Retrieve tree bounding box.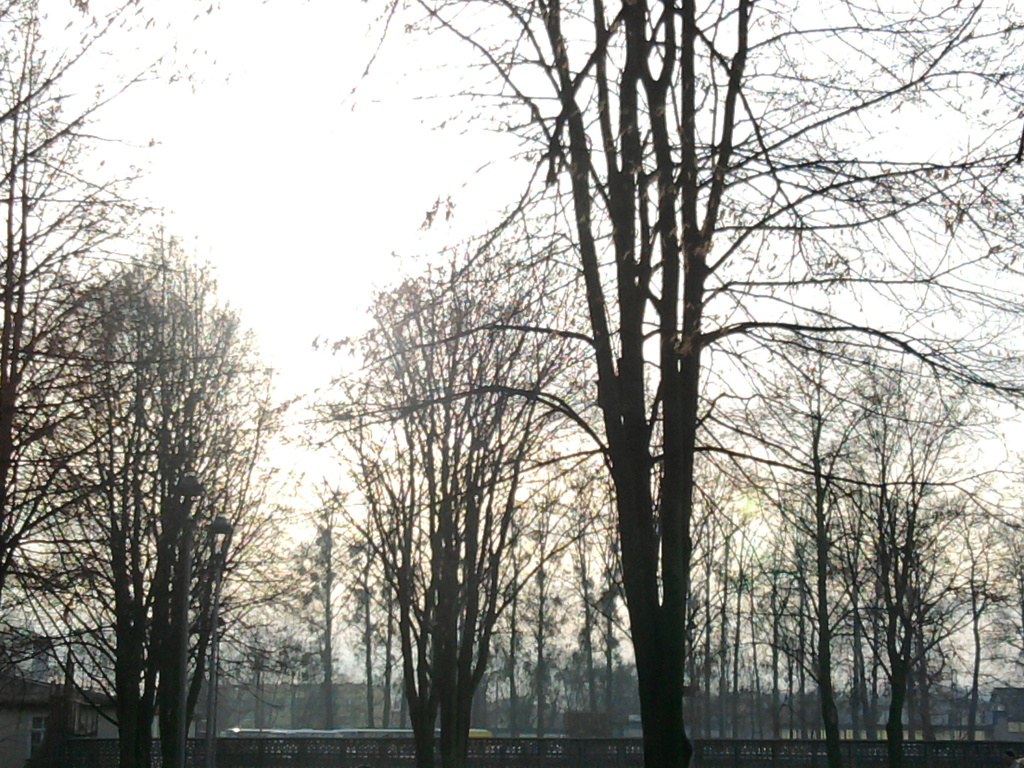
Bounding box: (left=253, top=486, right=349, bottom=720).
